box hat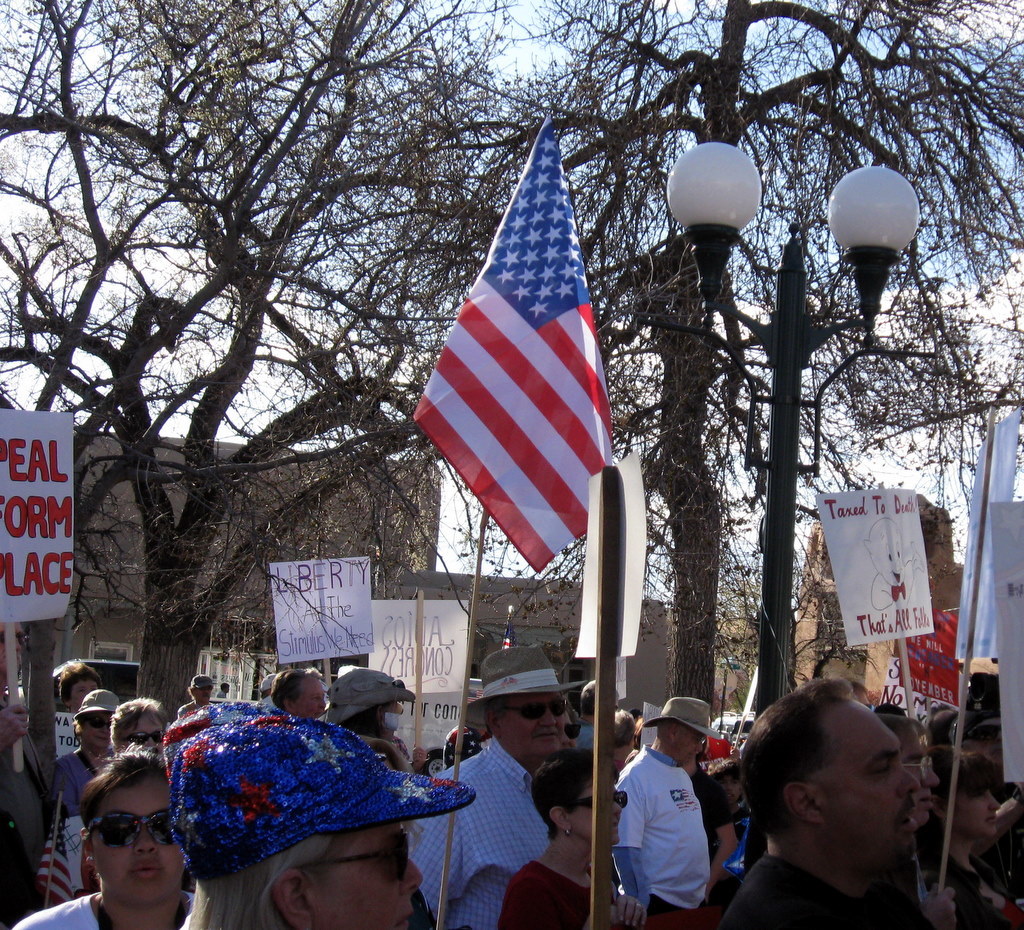
636/696/723/739
